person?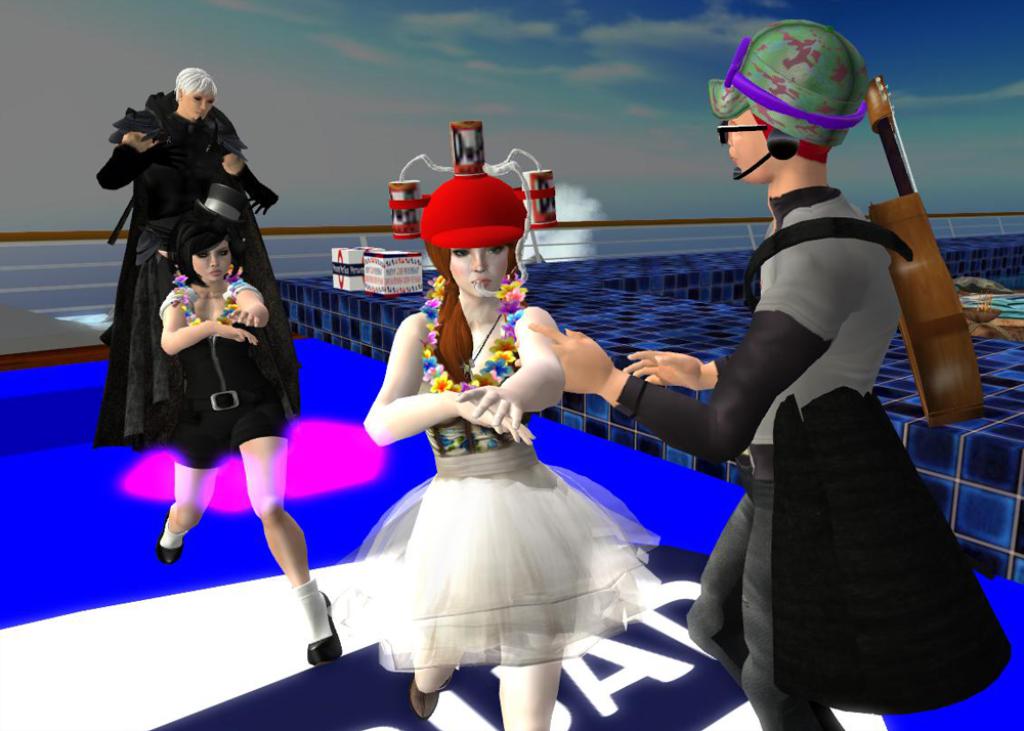
bbox(690, 50, 975, 581)
